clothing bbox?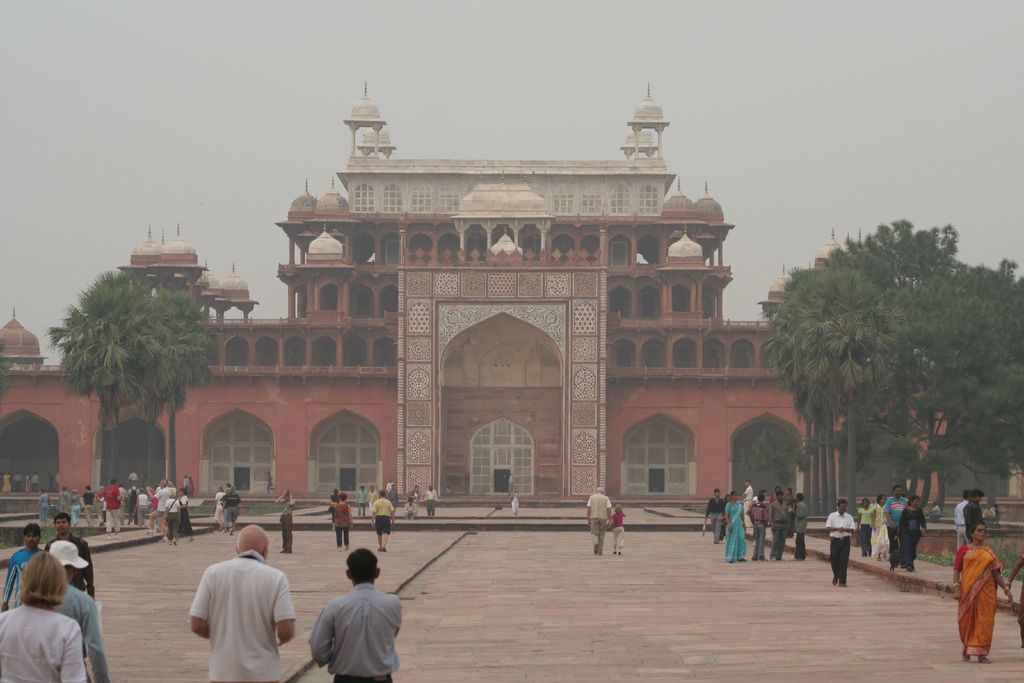
box(47, 565, 110, 682)
